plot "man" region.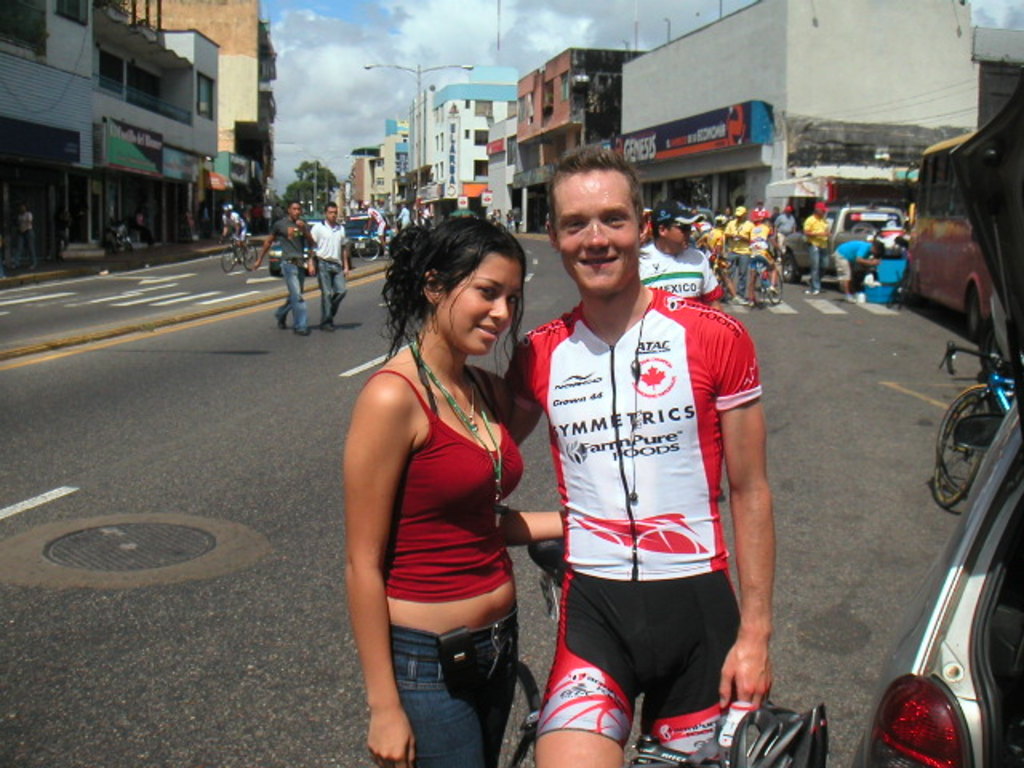
Plotted at x1=498 y1=149 x2=779 y2=766.
